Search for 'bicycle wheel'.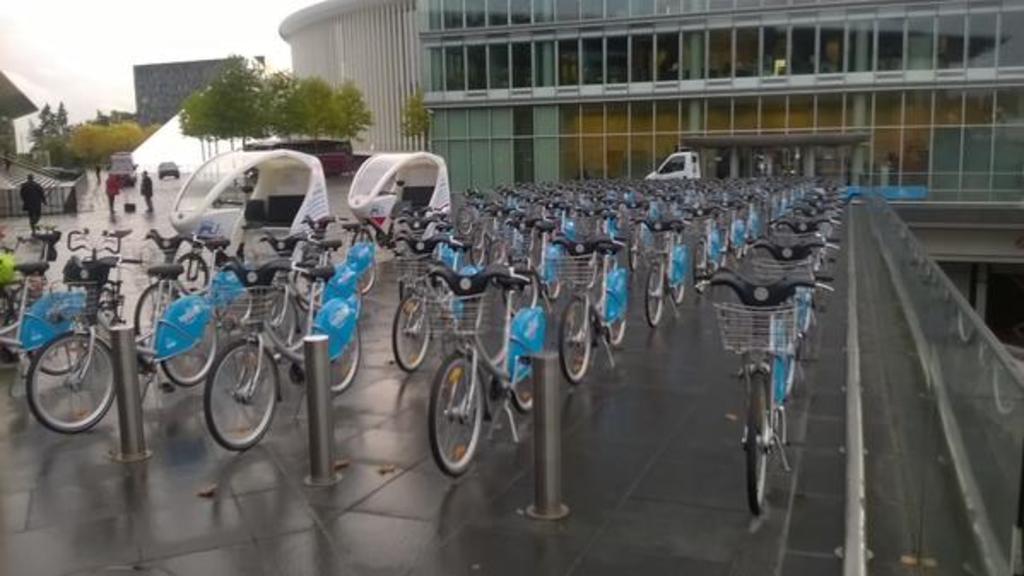
Found at {"x1": 643, "y1": 263, "x2": 667, "y2": 330}.
